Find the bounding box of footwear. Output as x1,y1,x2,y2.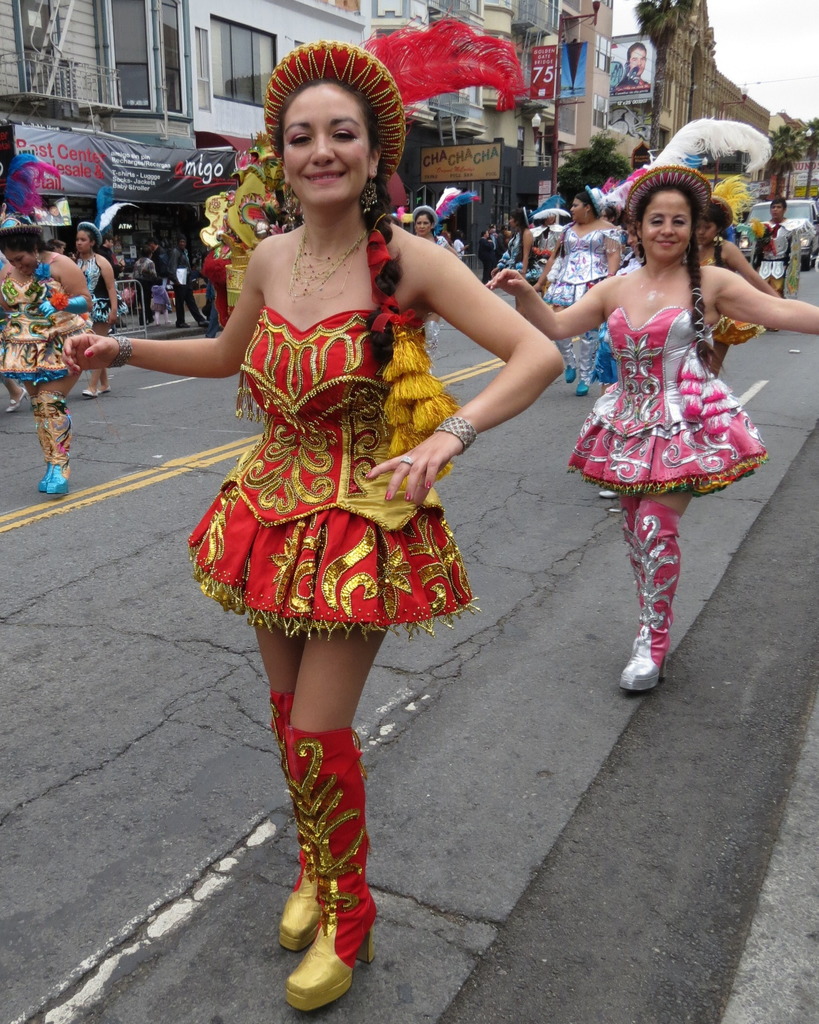
84,385,99,396.
